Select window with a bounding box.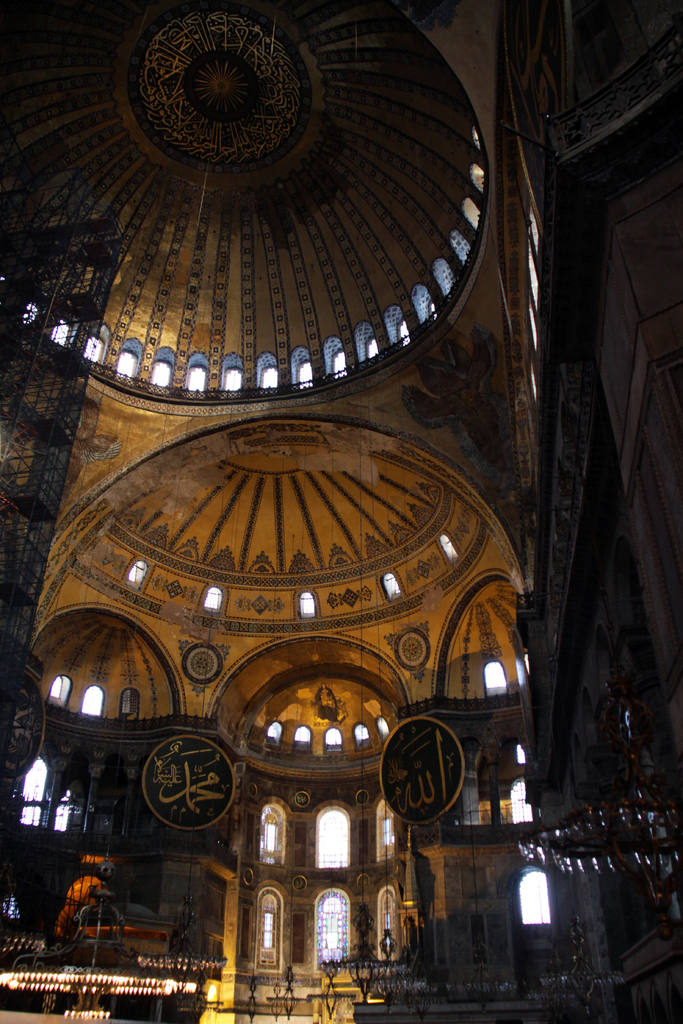
17/758/62/820.
